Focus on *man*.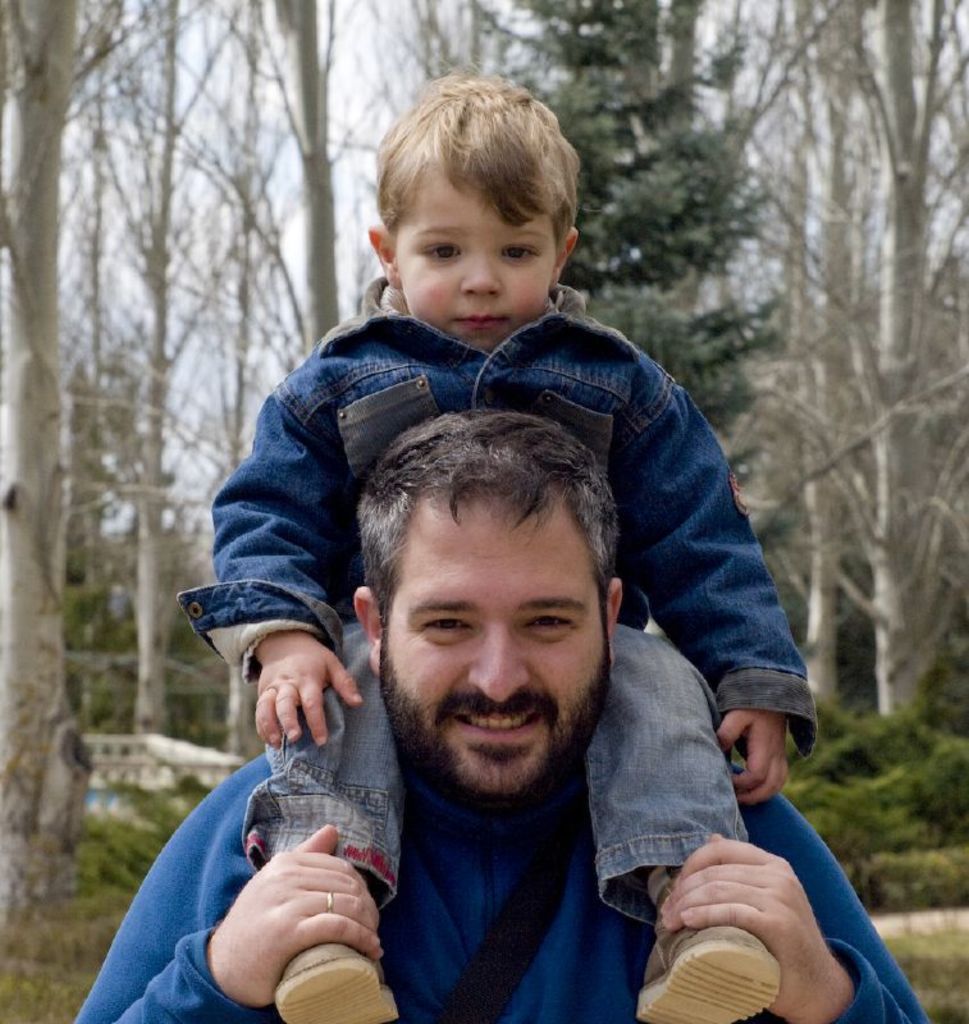
Focused at bbox=[68, 411, 940, 1023].
